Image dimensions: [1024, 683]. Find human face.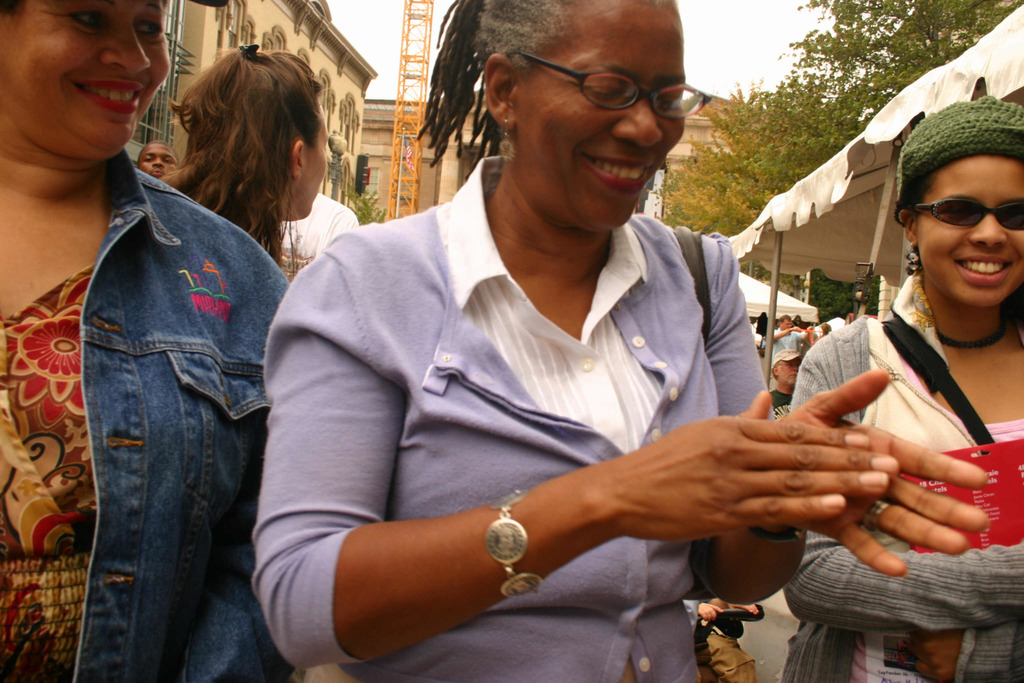
525,13,688,227.
